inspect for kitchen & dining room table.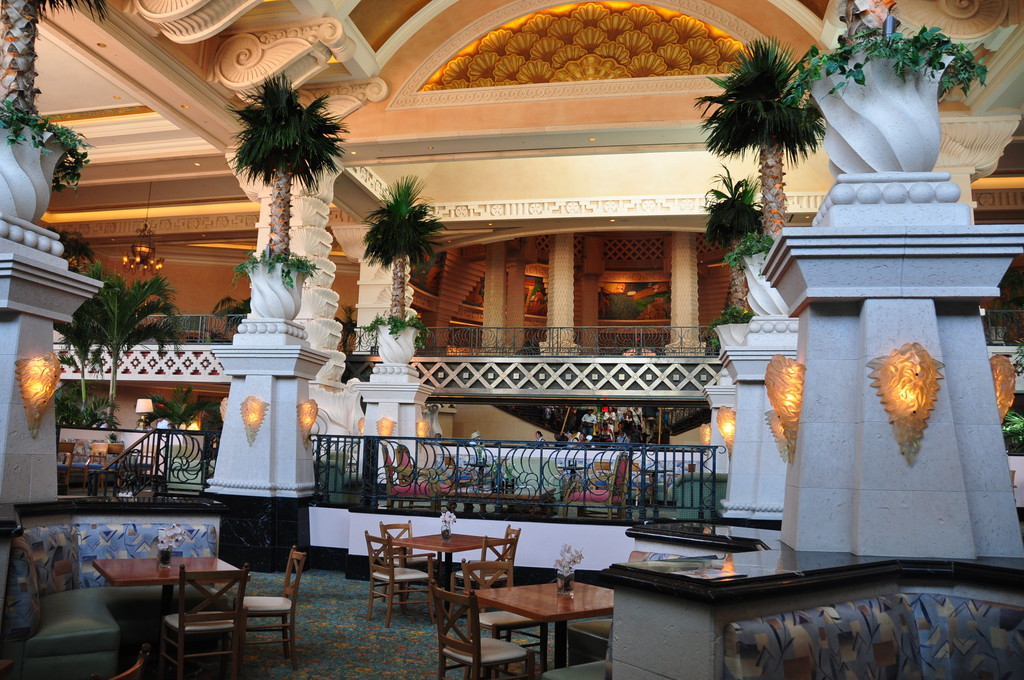
Inspection: 428,561,636,652.
